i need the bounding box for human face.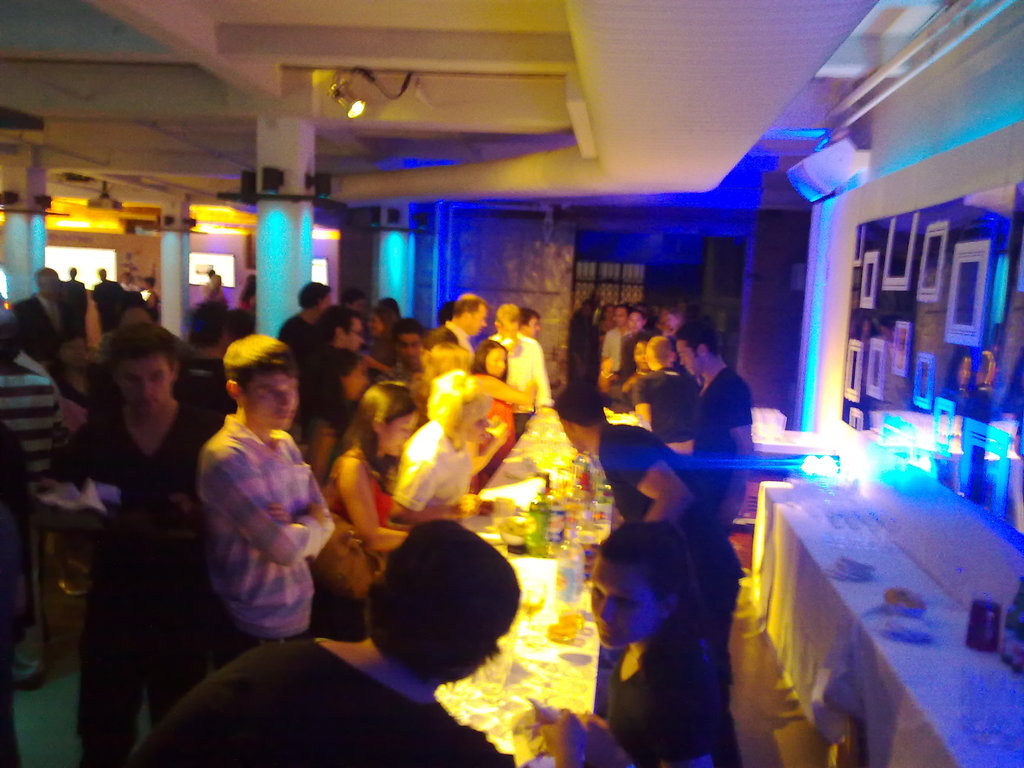
Here it is: box(65, 340, 86, 369).
